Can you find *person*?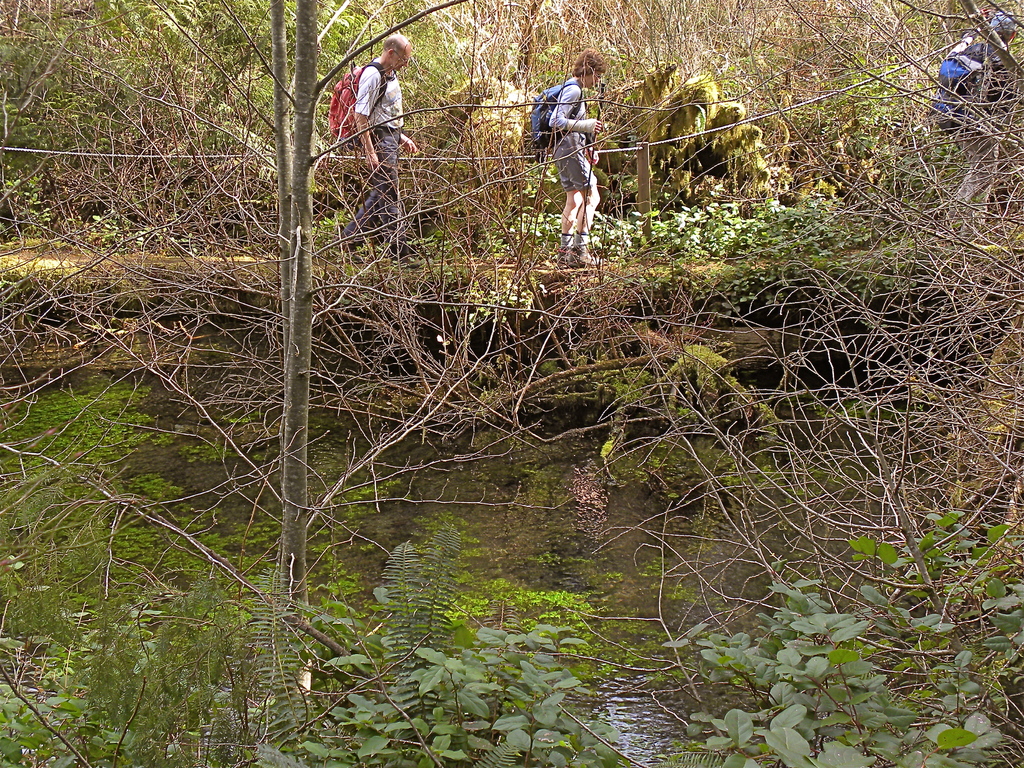
Yes, bounding box: (x1=936, y1=6, x2=1015, y2=242).
